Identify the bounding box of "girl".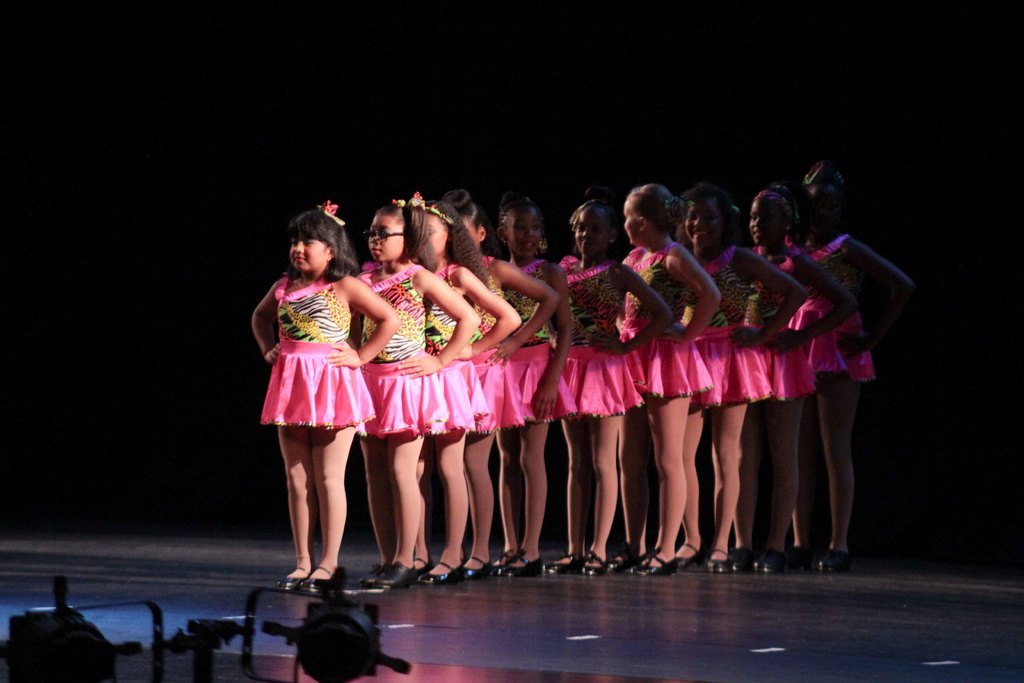
bbox(348, 193, 483, 595).
